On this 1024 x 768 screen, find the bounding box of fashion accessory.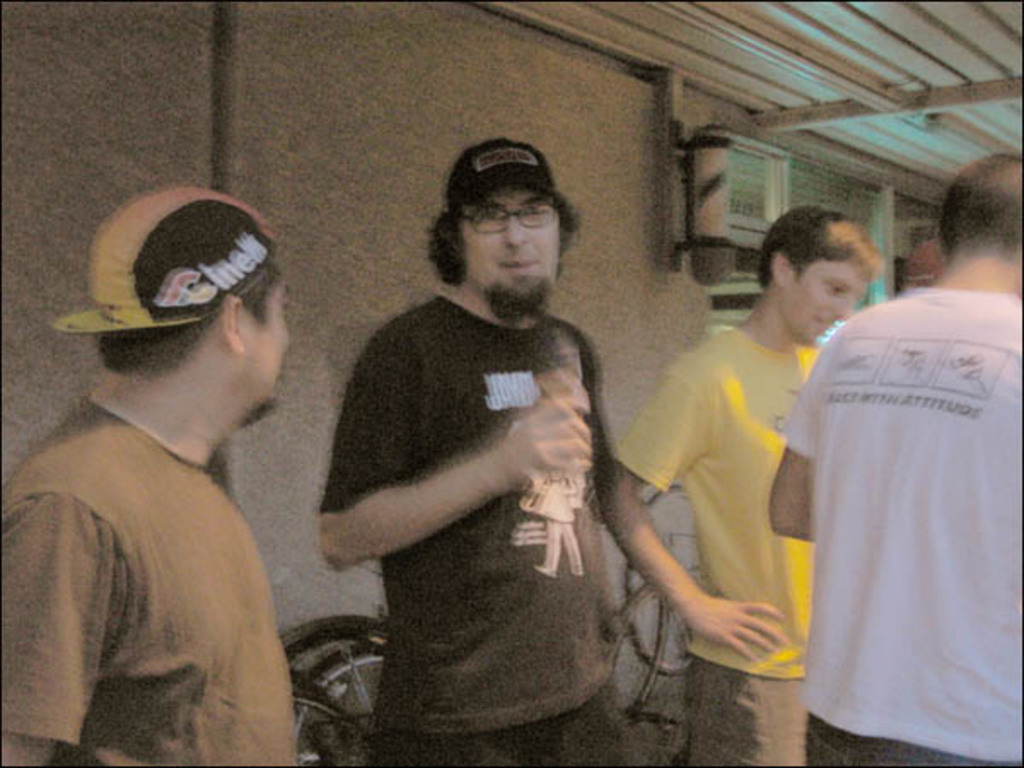
Bounding box: select_region(48, 184, 276, 333).
